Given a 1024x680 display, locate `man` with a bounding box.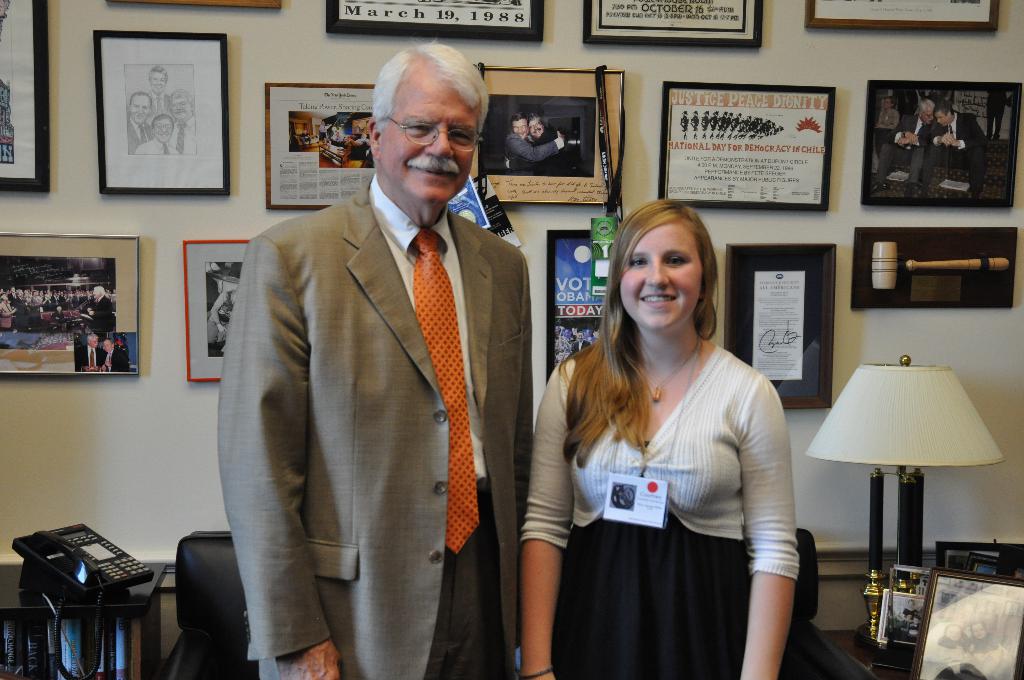
Located: x1=168 y1=86 x2=197 y2=156.
